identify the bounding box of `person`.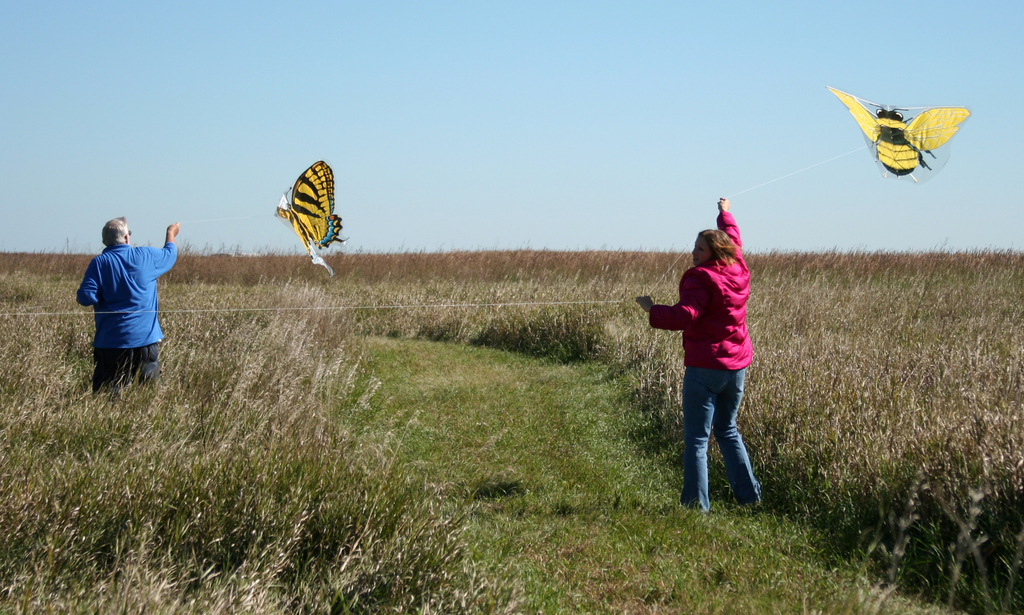
79, 215, 182, 399.
